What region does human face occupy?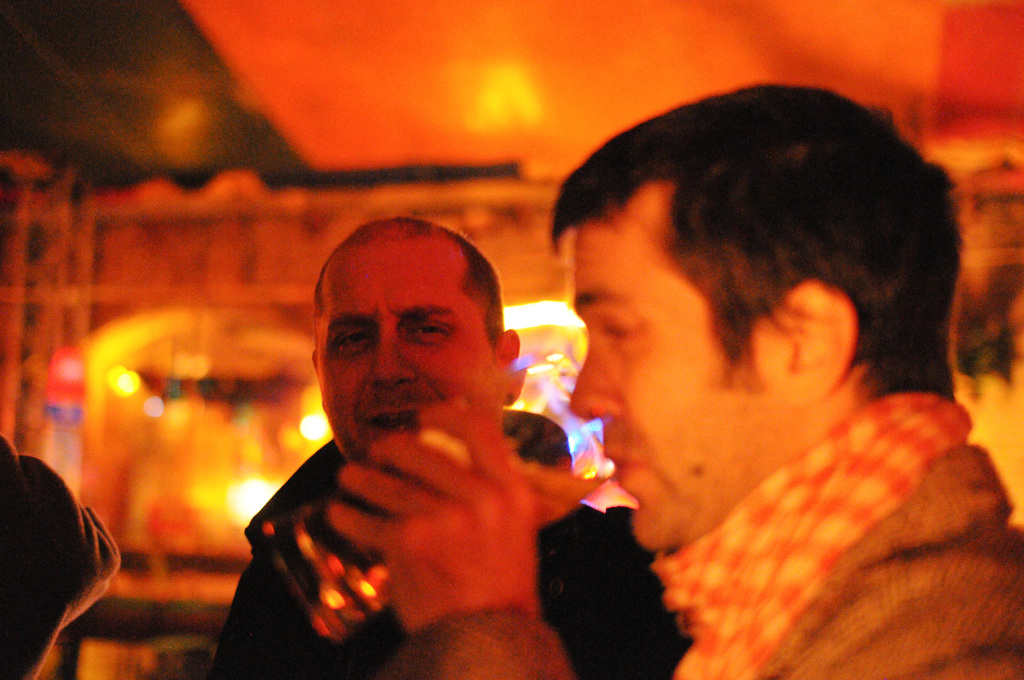
572 223 781 549.
